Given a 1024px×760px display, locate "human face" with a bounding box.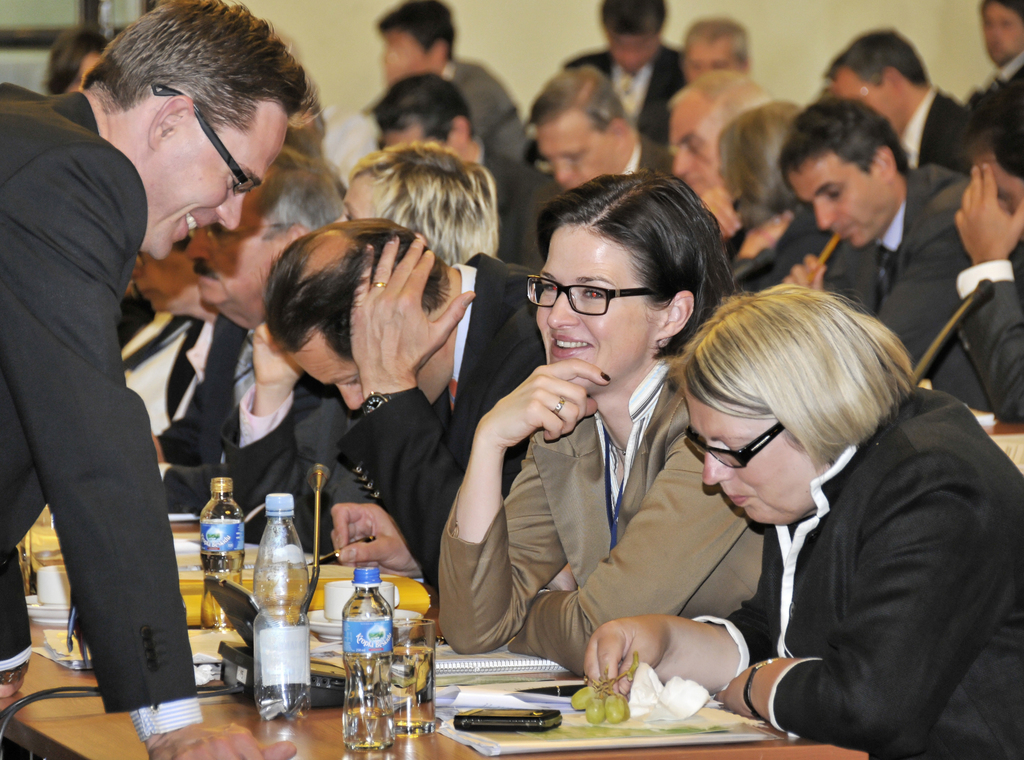
Located: Rect(378, 31, 429, 81).
